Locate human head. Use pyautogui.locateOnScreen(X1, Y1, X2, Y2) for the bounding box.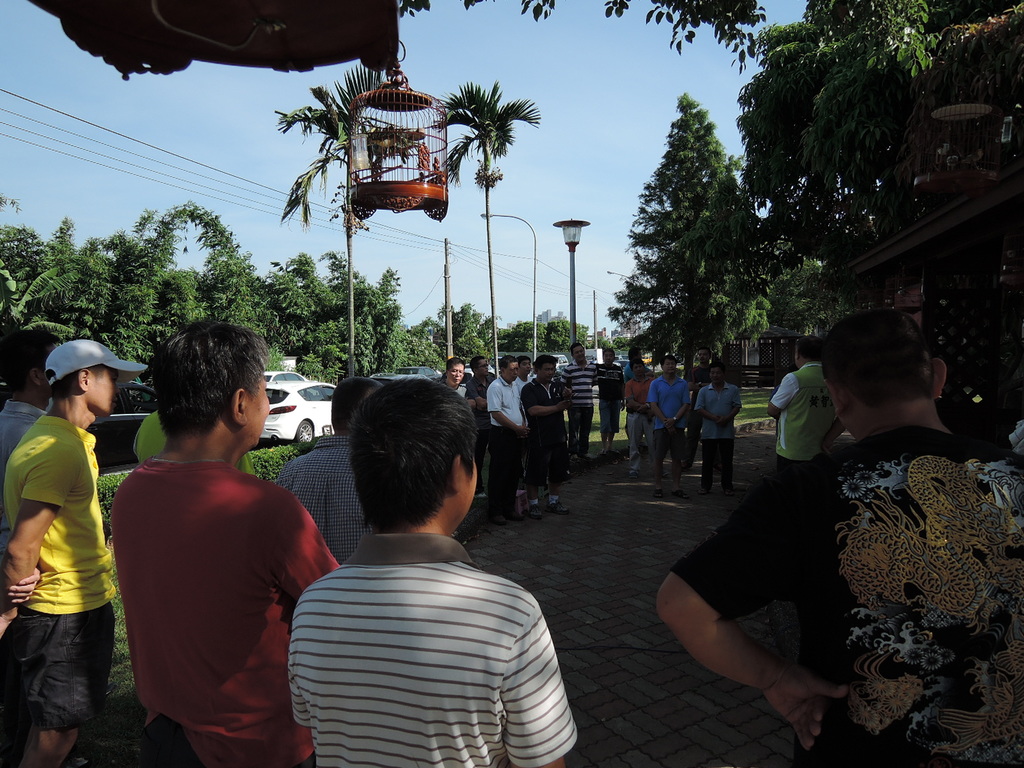
pyautogui.locateOnScreen(660, 355, 677, 373).
